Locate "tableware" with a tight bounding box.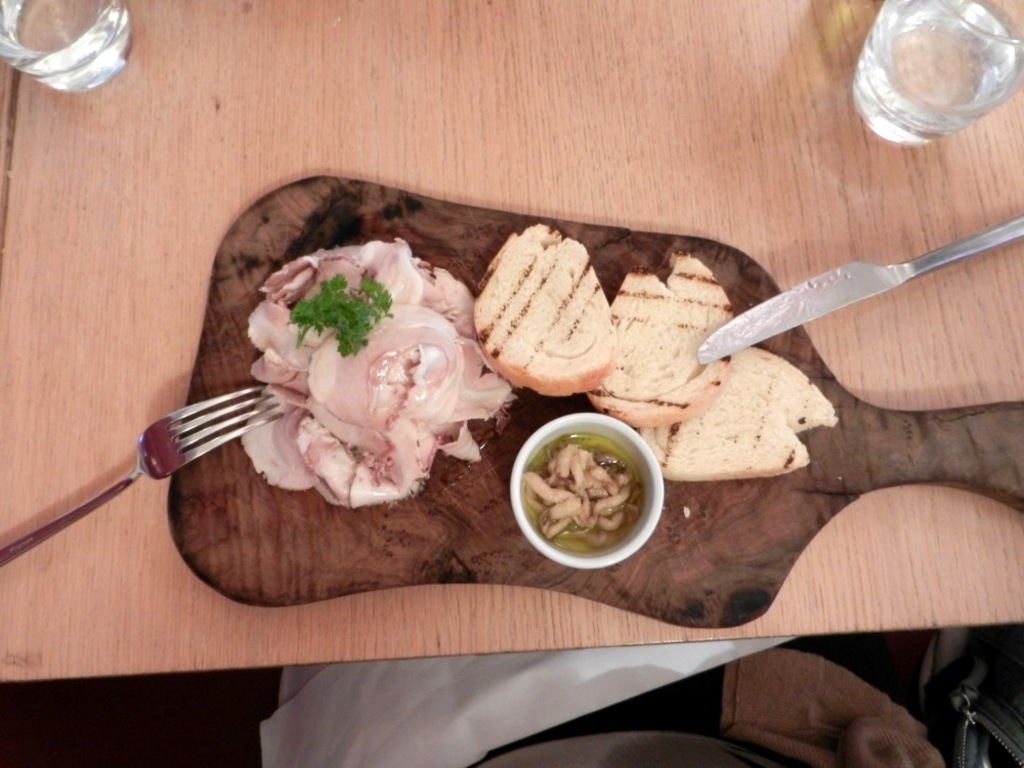
<region>166, 175, 1023, 628</region>.
